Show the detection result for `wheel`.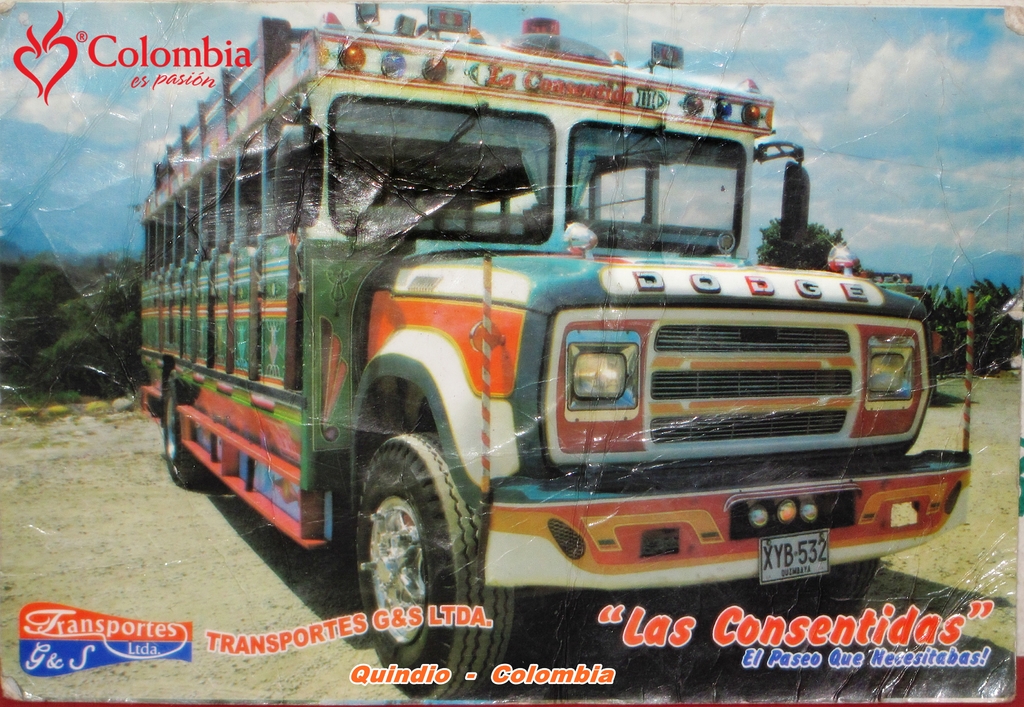
[347,425,517,702].
